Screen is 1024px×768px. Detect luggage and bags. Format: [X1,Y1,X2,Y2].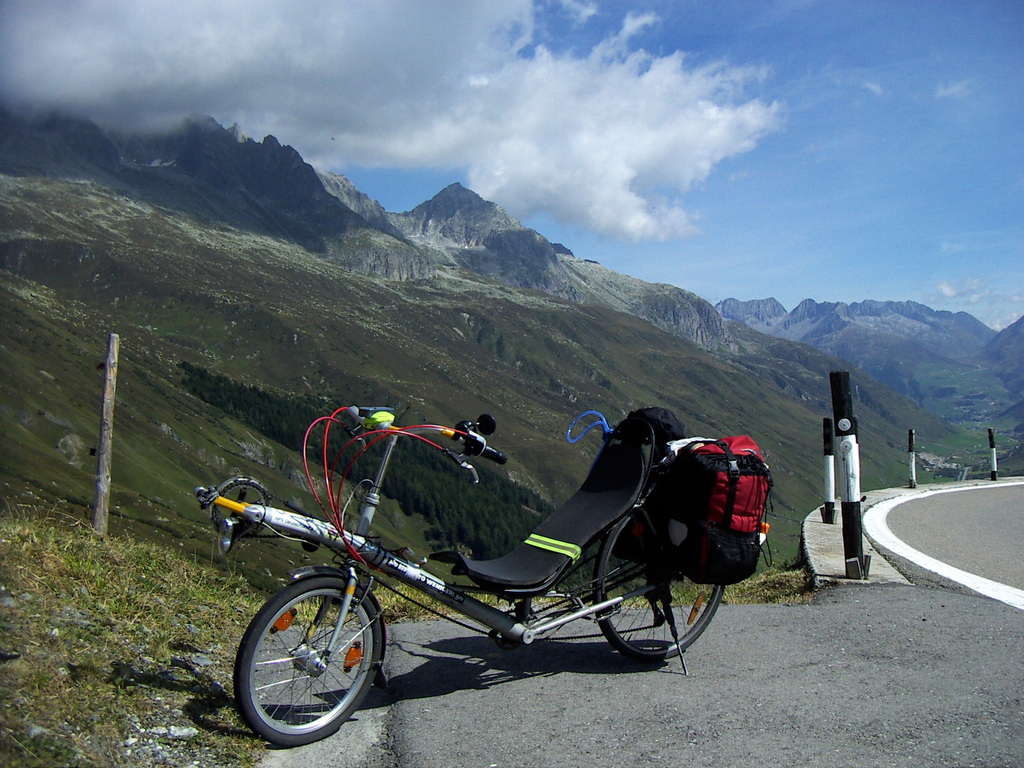
[632,429,765,582].
